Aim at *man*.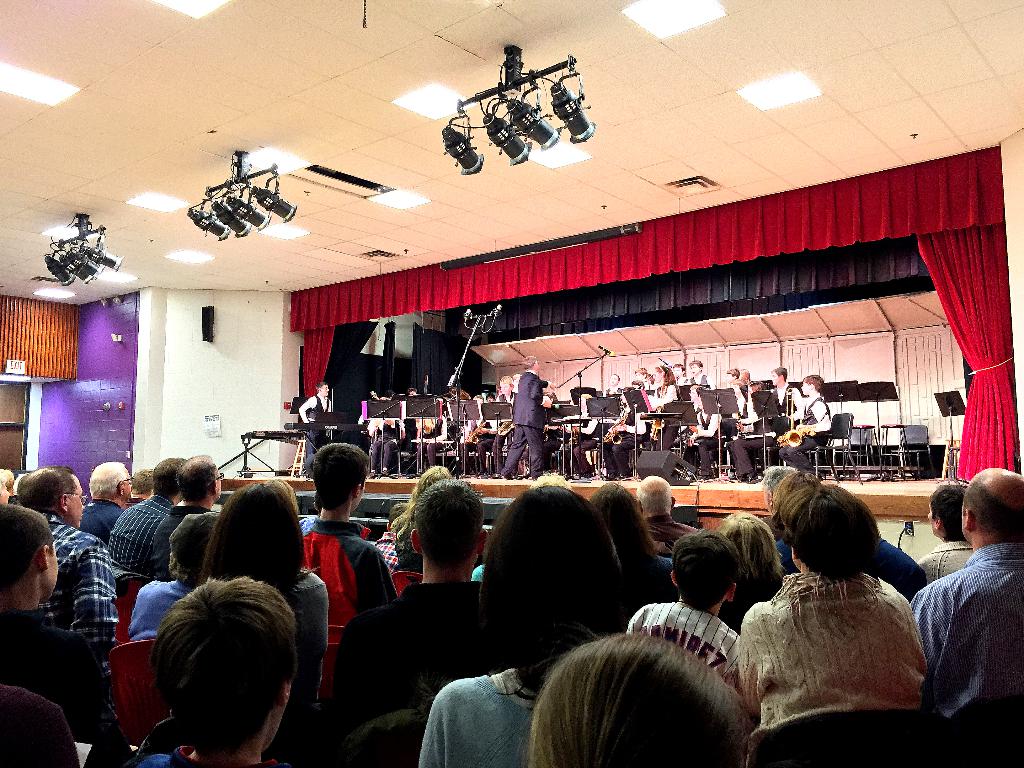
Aimed at [156, 454, 230, 567].
